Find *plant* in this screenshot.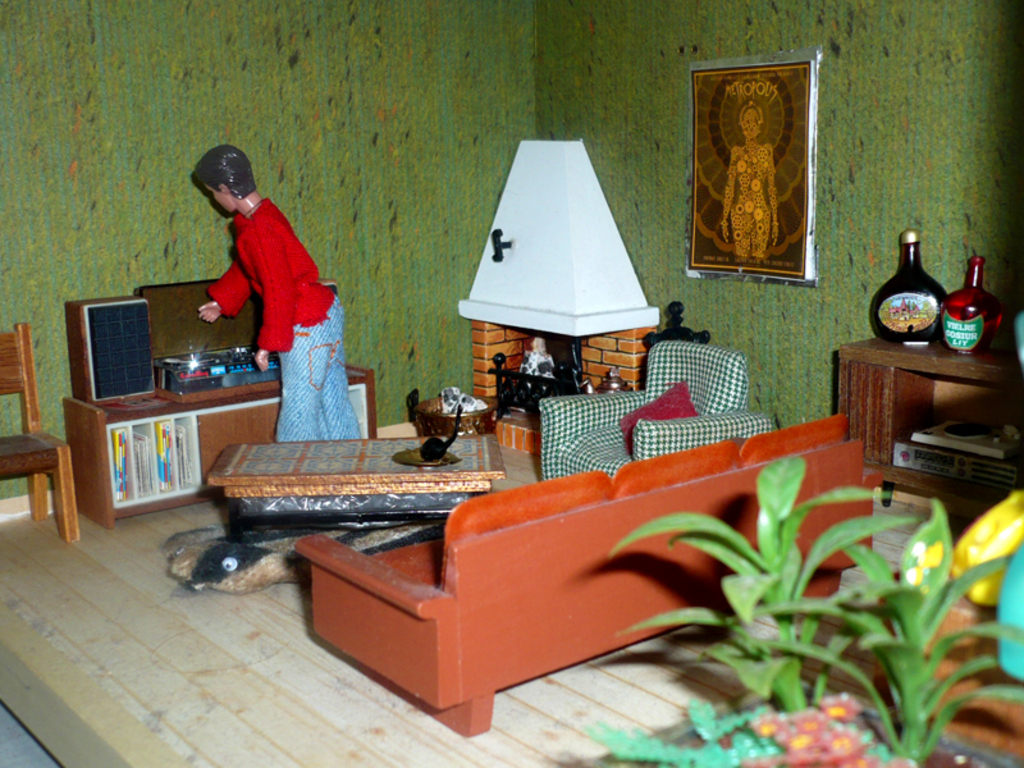
The bounding box for *plant* is x1=758, y1=497, x2=1023, y2=767.
